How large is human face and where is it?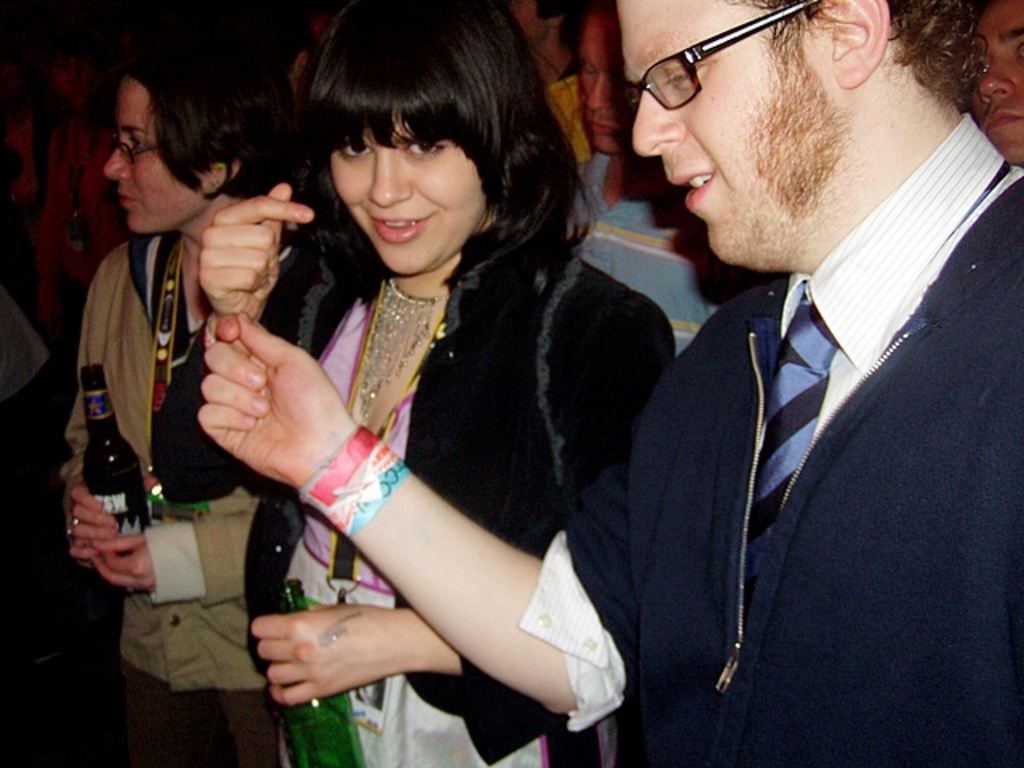
Bounding box: 334, 115, 486, 280.
